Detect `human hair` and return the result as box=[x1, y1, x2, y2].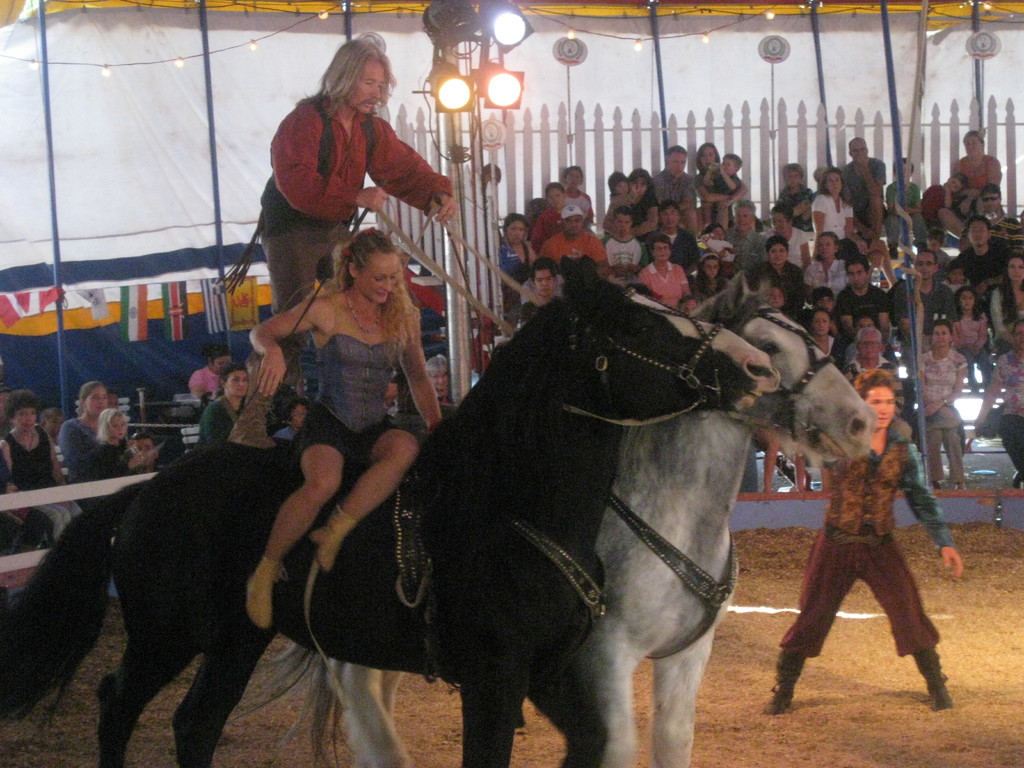
box=[808, 304, 835, 335].
